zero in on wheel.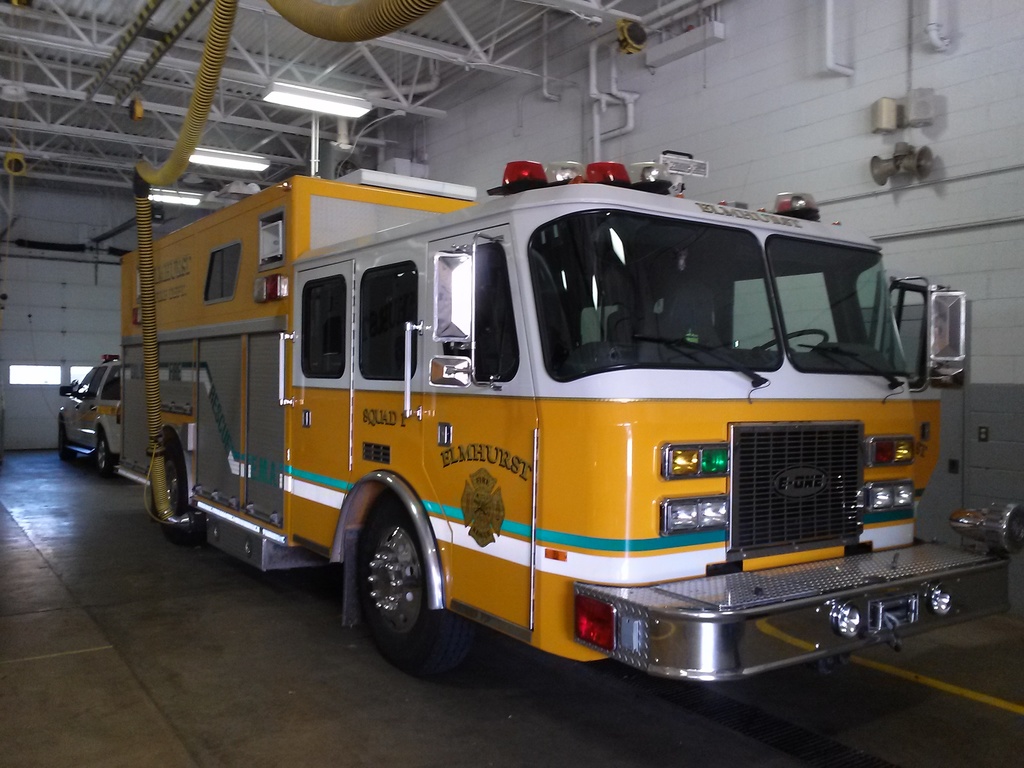
Zeroed in: {"x1": 154, "y1": 461, "x2": 188, "y2": 545}.
